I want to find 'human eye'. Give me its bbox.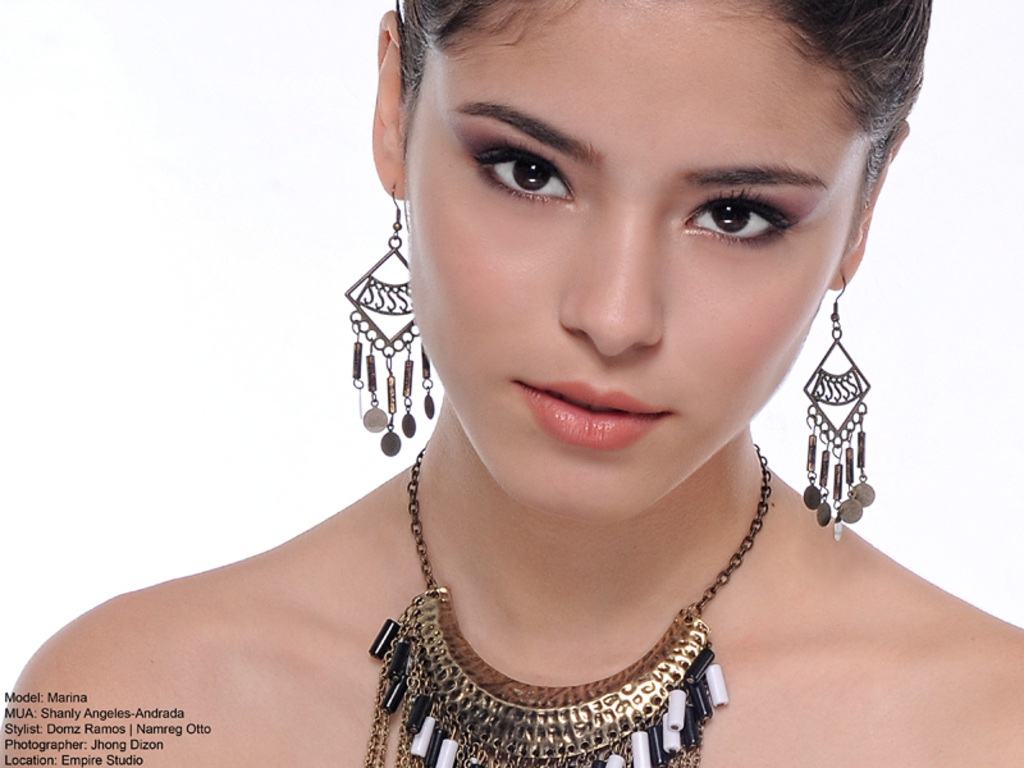
box(470, 133, 579, 207).
